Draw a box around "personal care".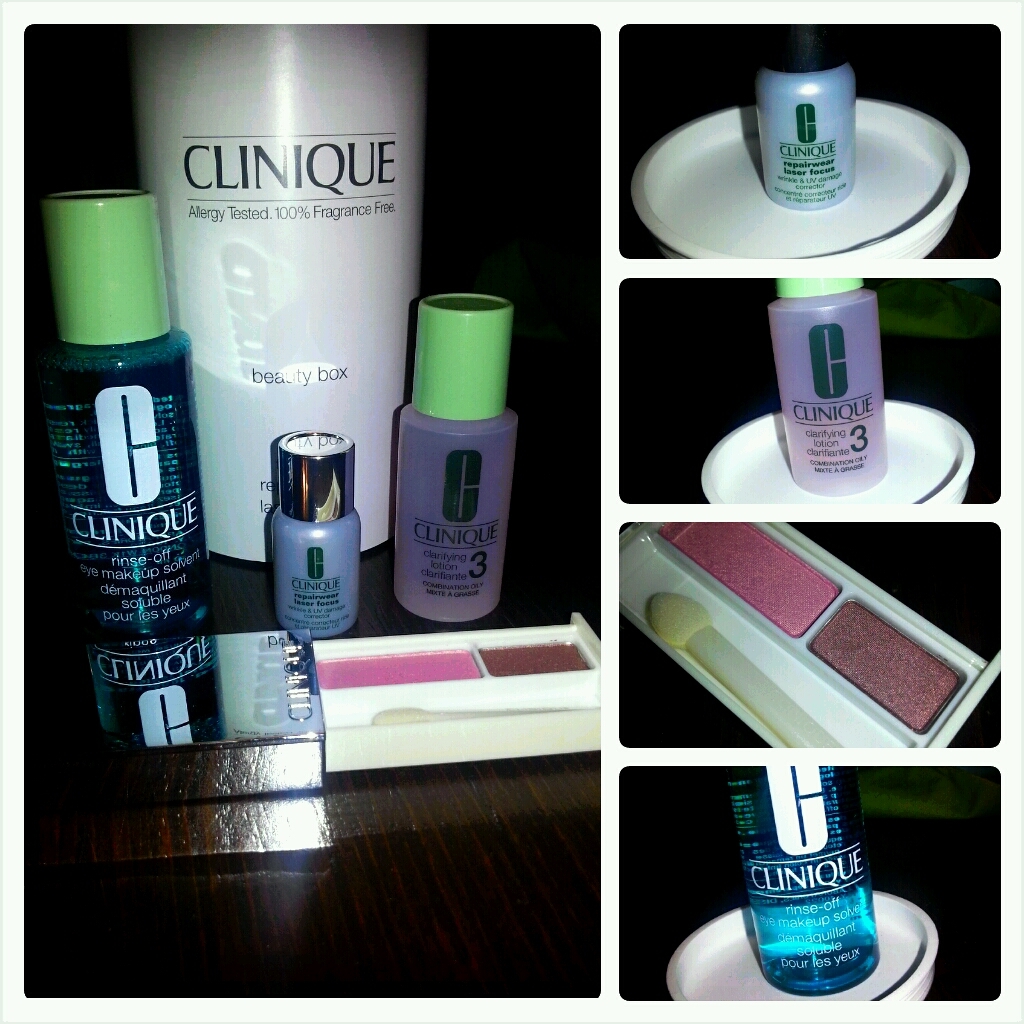
Rect(130, 25, 423, 561).
